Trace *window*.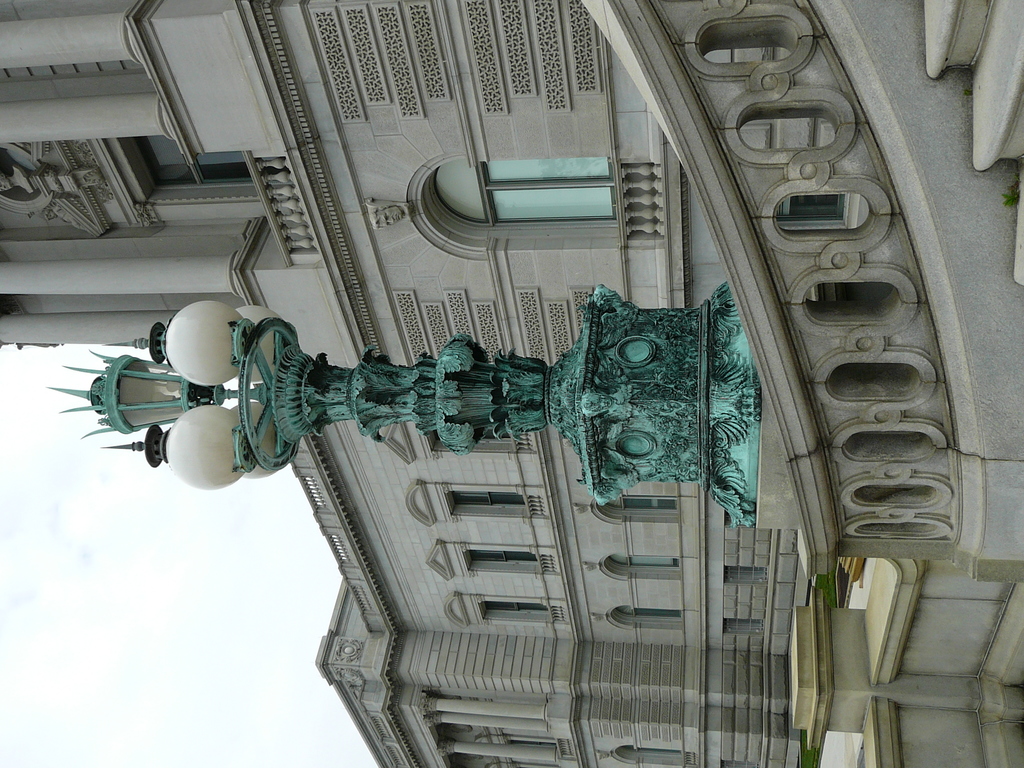
Traced to {"x1": 430, "y1": 162, "x2": 620, "y2": 230}.
